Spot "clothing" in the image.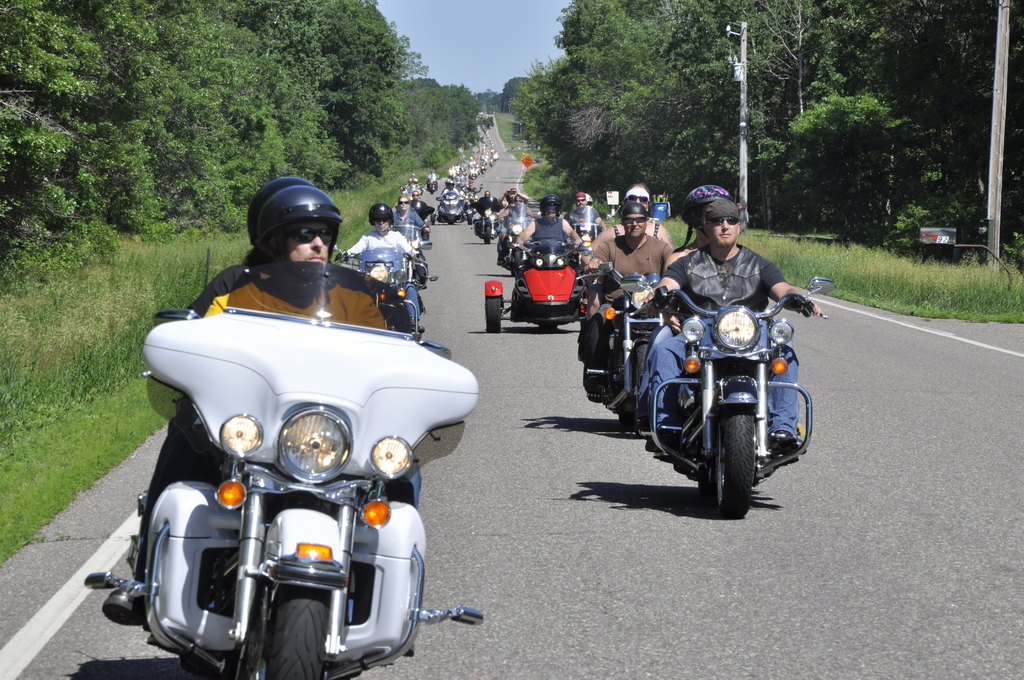
"clothing" found at left=428, top=172, right=437, bottom=193.
